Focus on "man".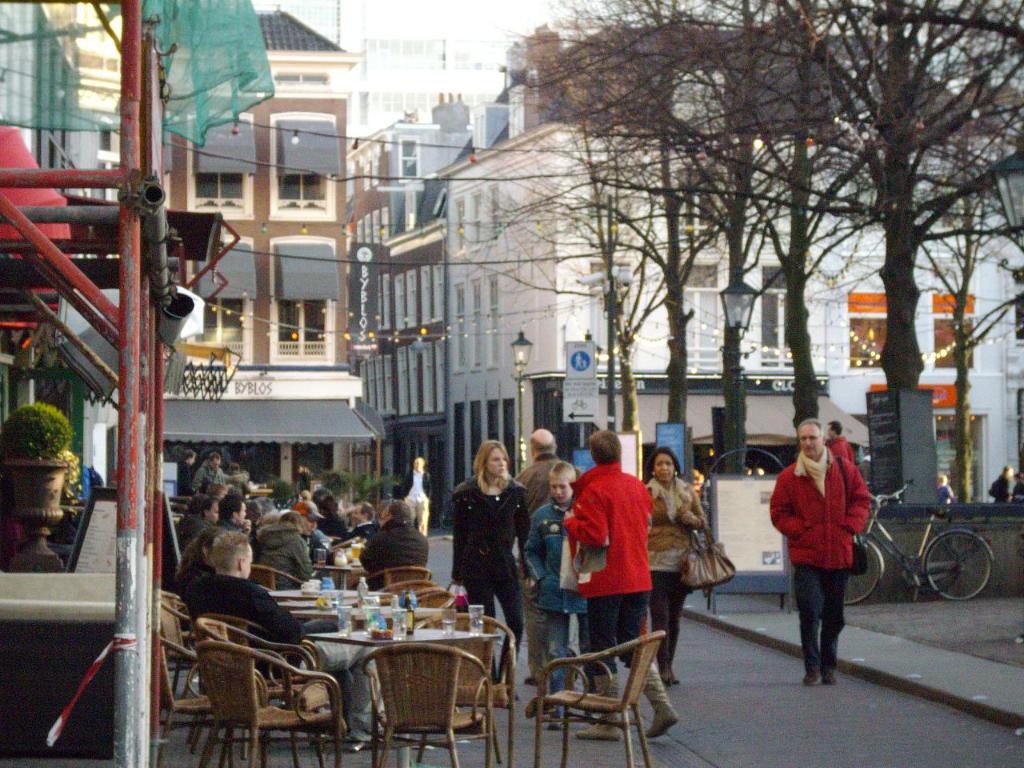
Focused at <region>563, 430, 682, 738</region>.
